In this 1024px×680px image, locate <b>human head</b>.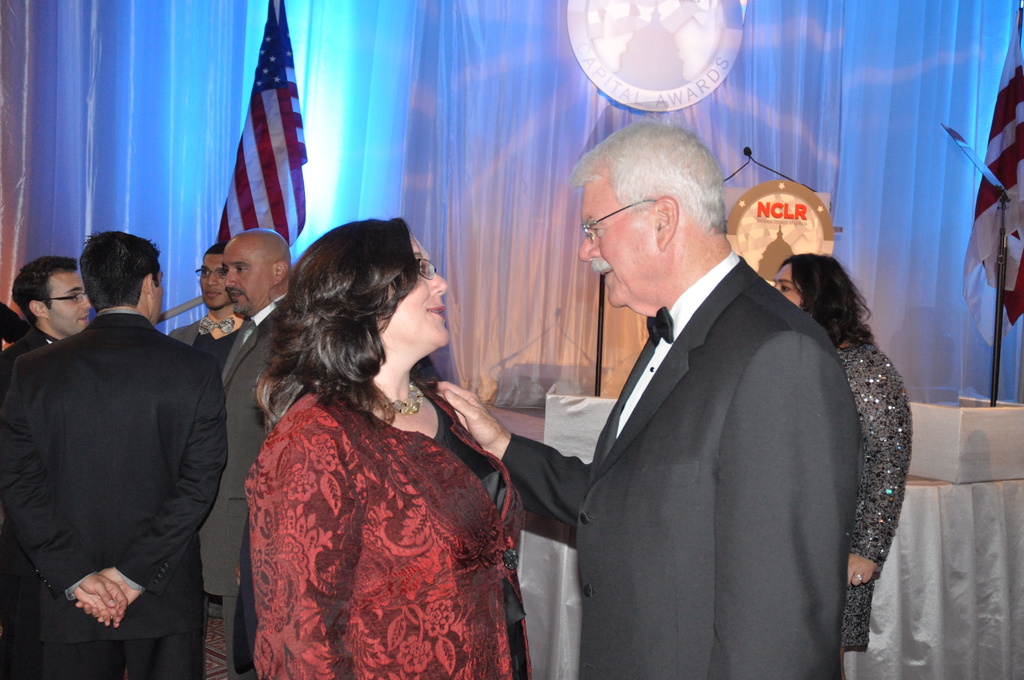
Bounding box: <region>290, 219, 452, 366</region>.
